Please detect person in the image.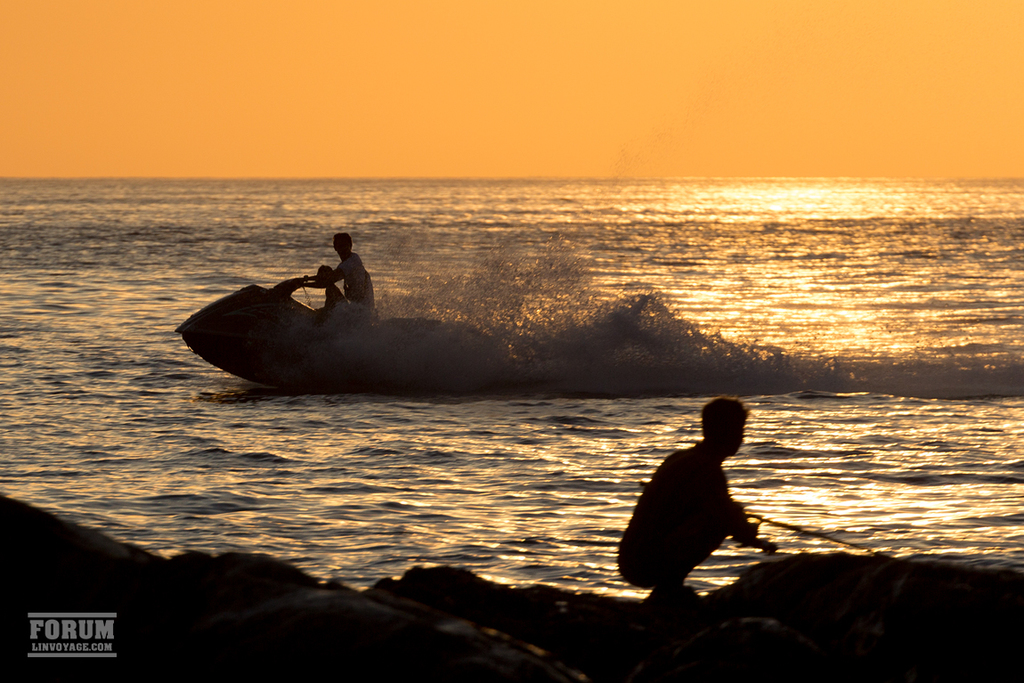
left=613, top=390, right=767, bottom=607.
